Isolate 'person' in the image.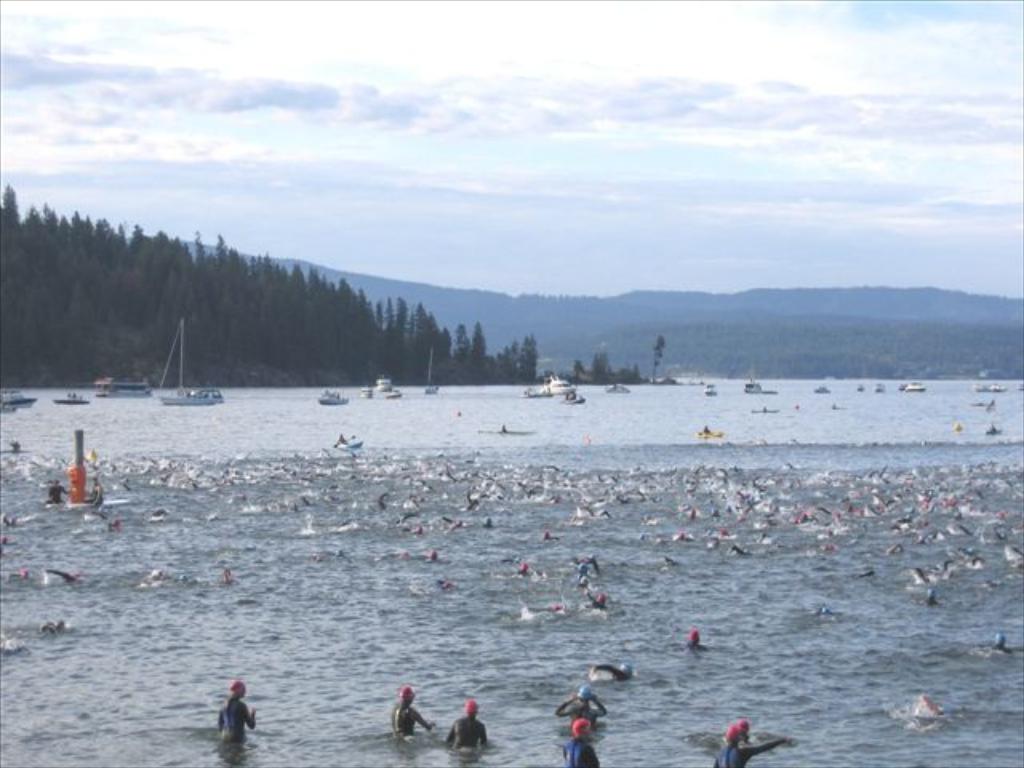
Isolated region: bbox=[722, 717, 795, 766].
